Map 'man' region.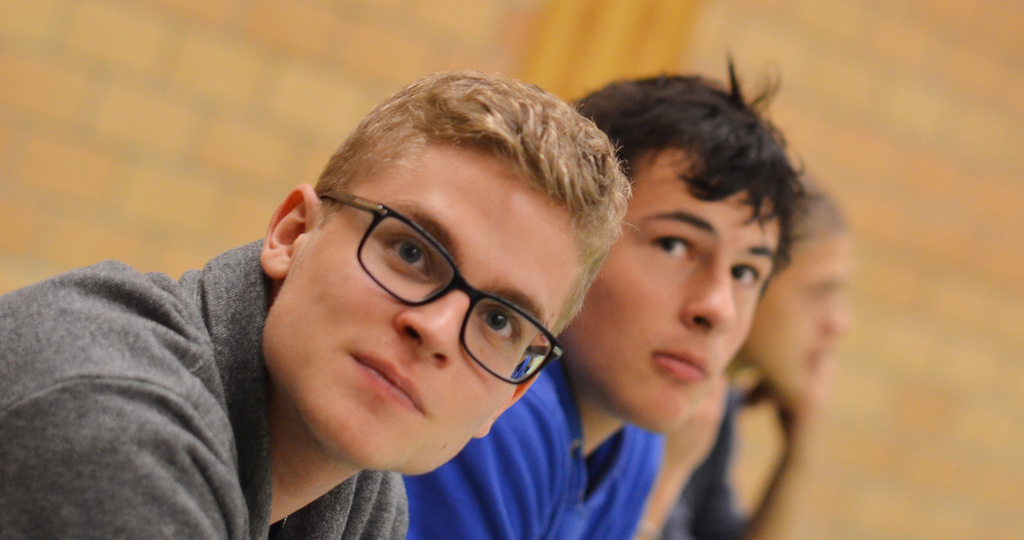
Mapped to pyautogui.locateOnScreen(0, 73, 632, 534).
